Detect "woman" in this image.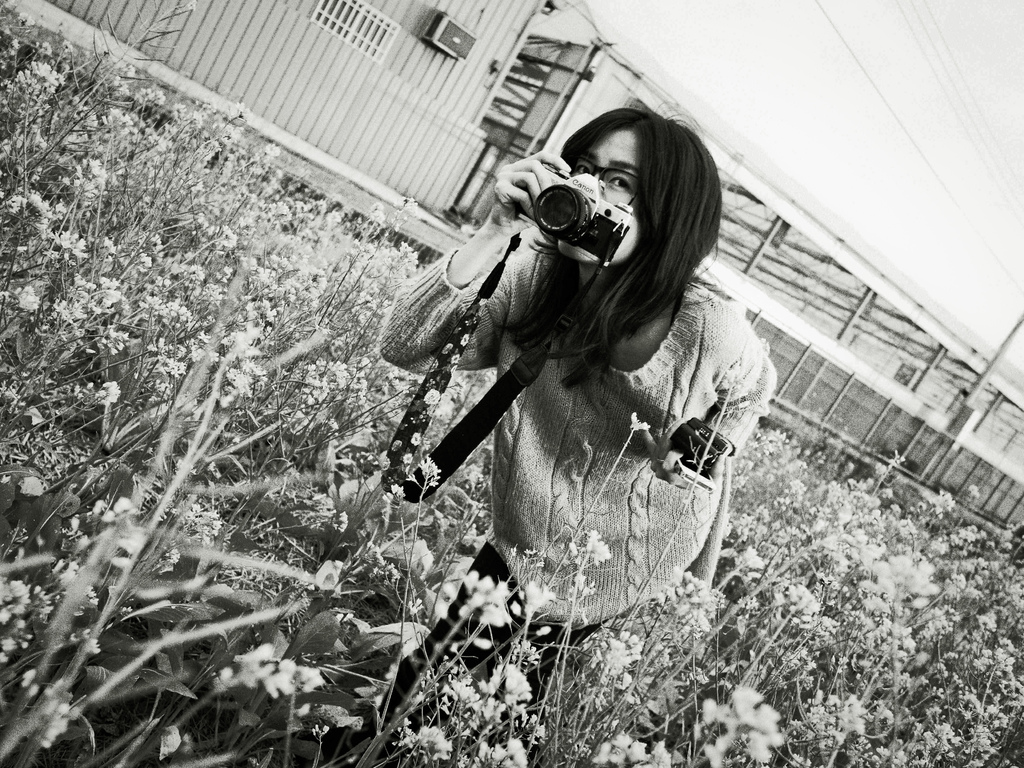
Detection: 388/80/772/689.
